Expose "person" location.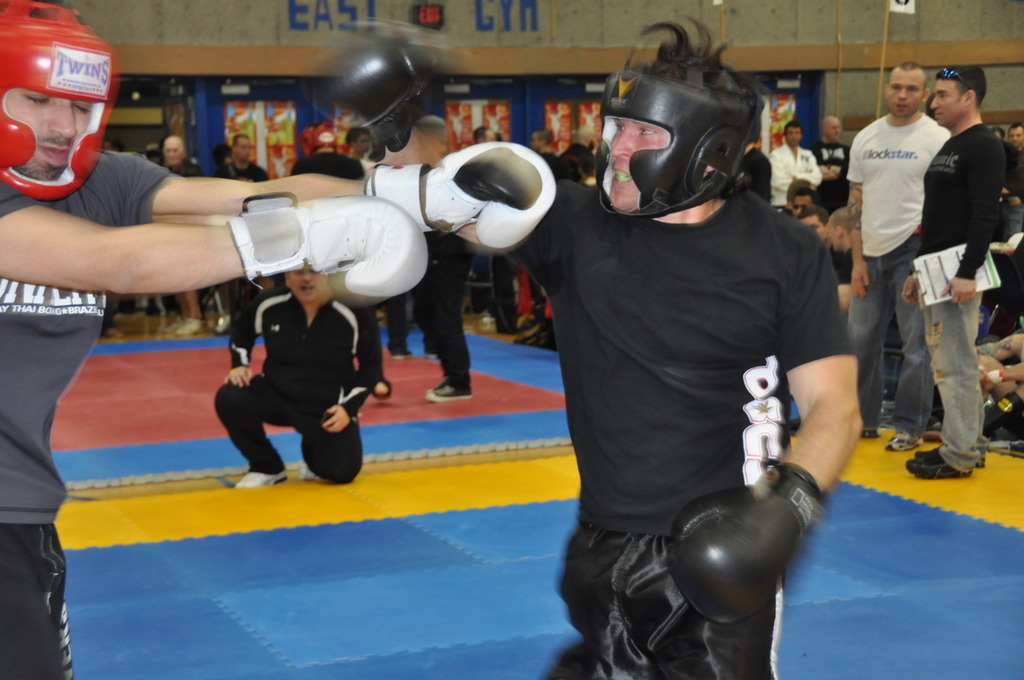
Exposed at crop(842, 57, 952, 457).
